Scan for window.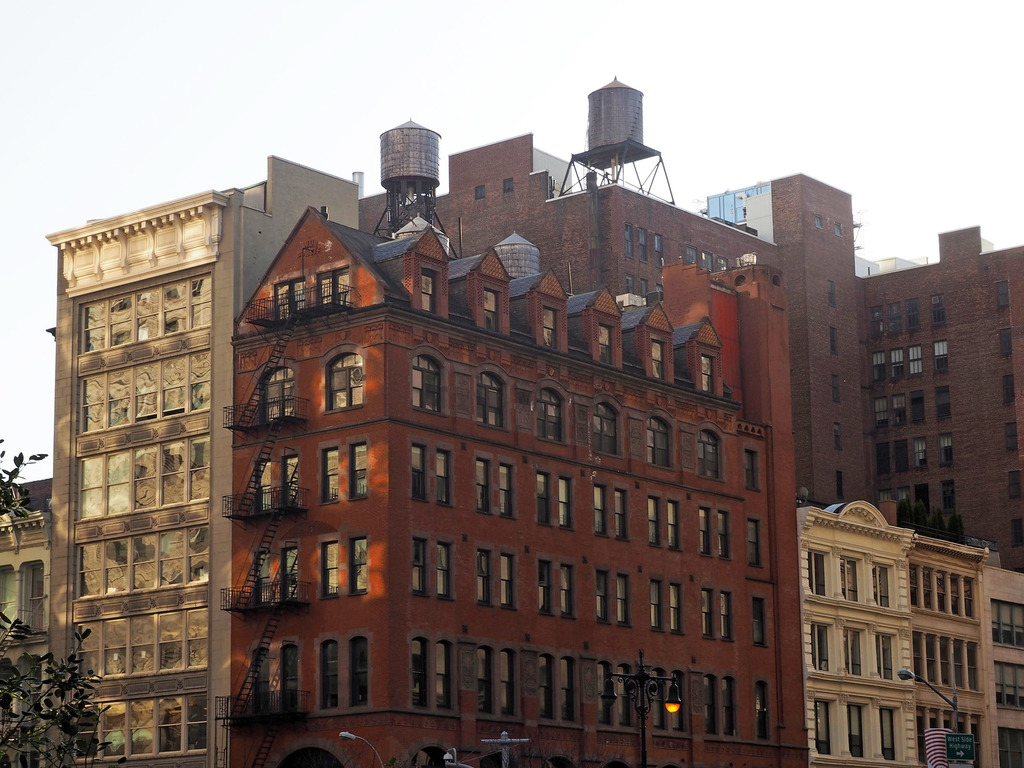
Scan result: [808,208,826,232].
